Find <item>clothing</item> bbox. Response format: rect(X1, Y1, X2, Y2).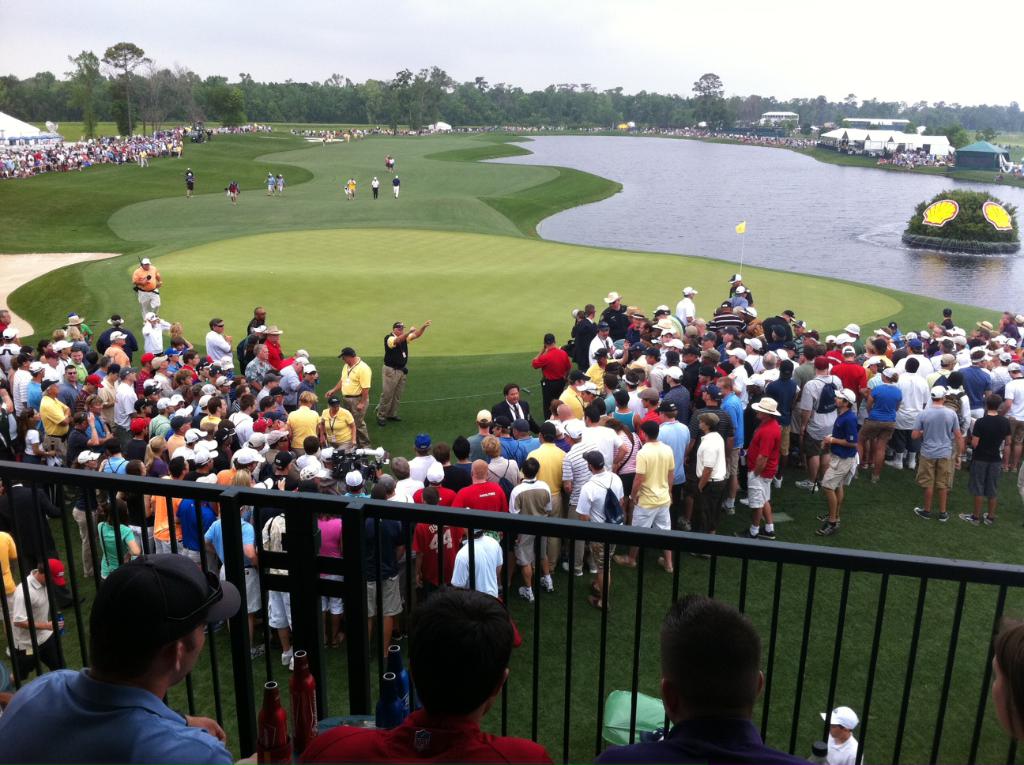
rect(649, 315, 680, 336).
